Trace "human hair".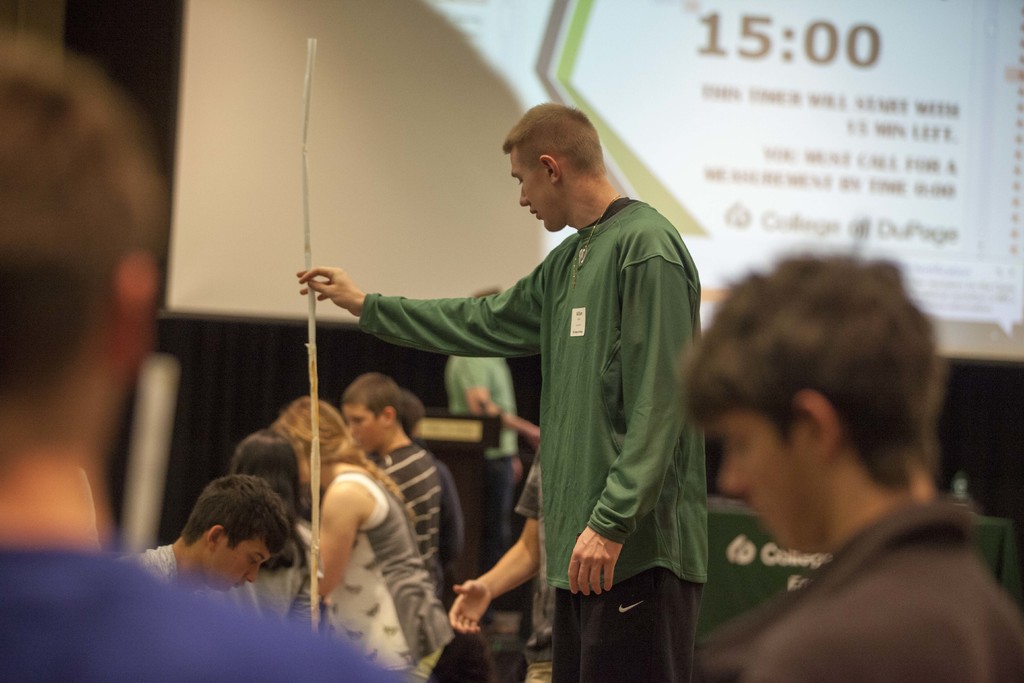
Traced to [721, 245, 942, 525].
